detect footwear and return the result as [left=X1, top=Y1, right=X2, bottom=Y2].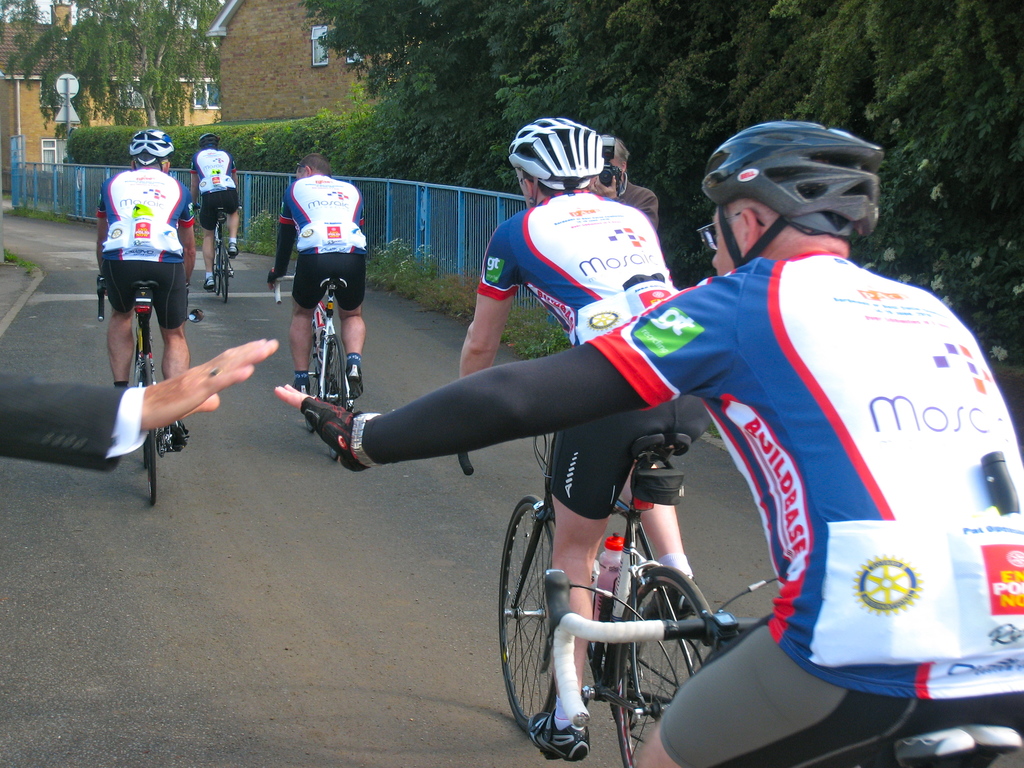
[left=202, top=278, right=216, bottom=294].
